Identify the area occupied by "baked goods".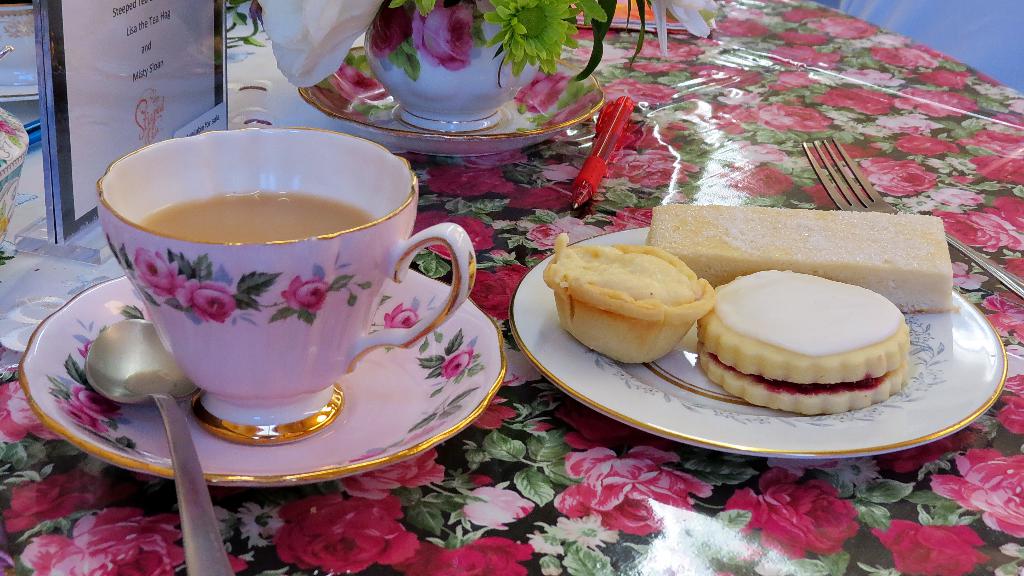
Area: {"x1": 695, "y1": 264, "x2": 910, "y2": 416}.
